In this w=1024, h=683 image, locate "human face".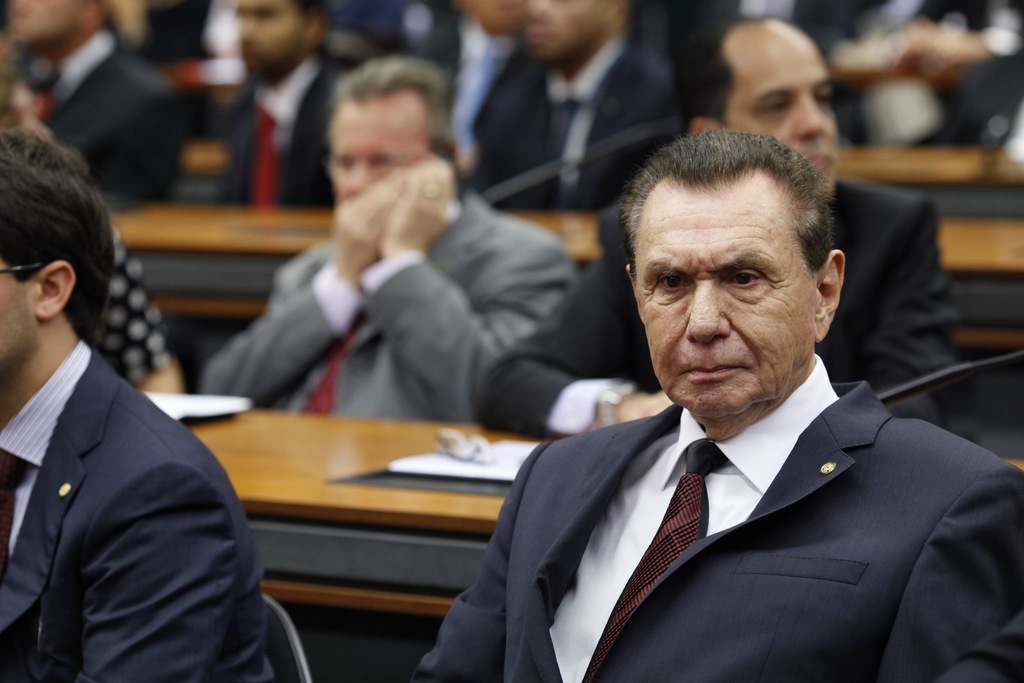
Bounding box: pyautogui.locateOnScreen(236, 0, 308, 78).
